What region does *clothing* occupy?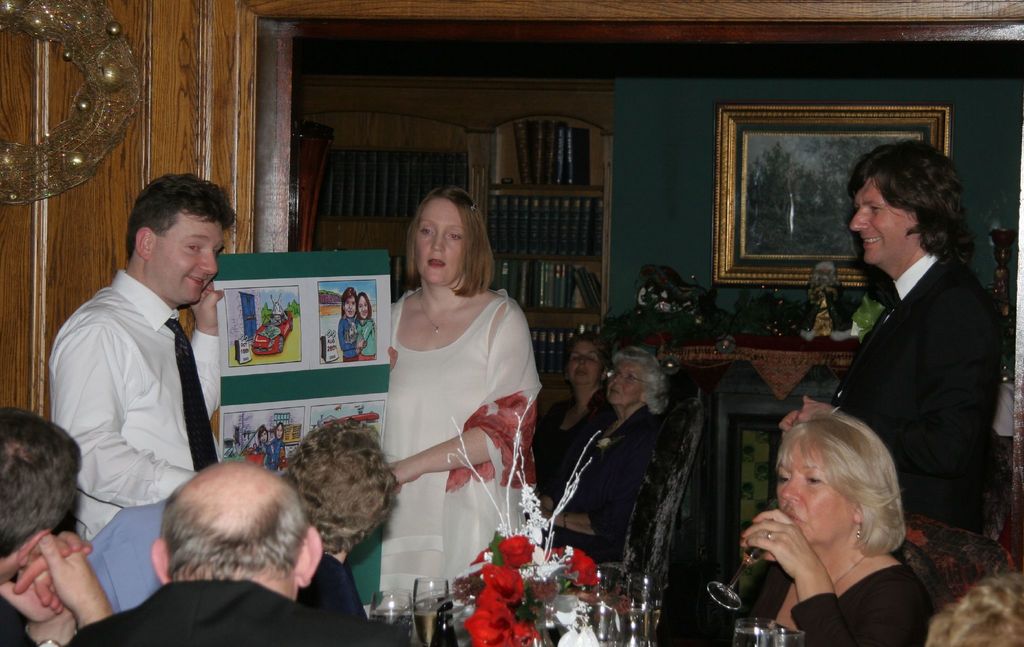
{"left": 335, "top": 318, "right": 356, "bottom": 364}.
